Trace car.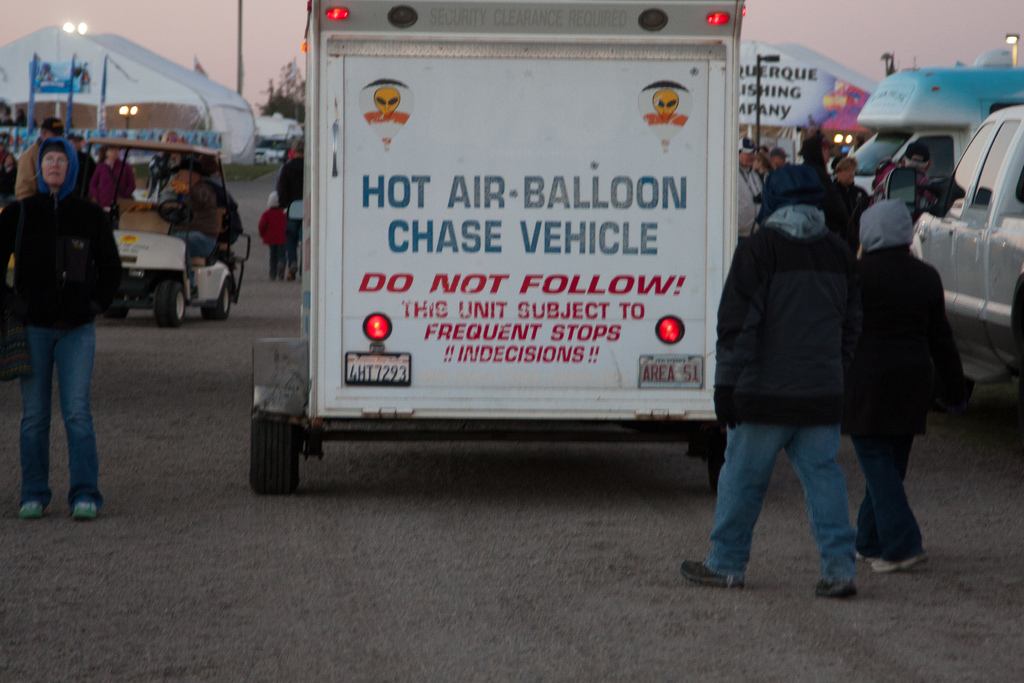
Traced to bbox=(915, 101, 1023, 360).
